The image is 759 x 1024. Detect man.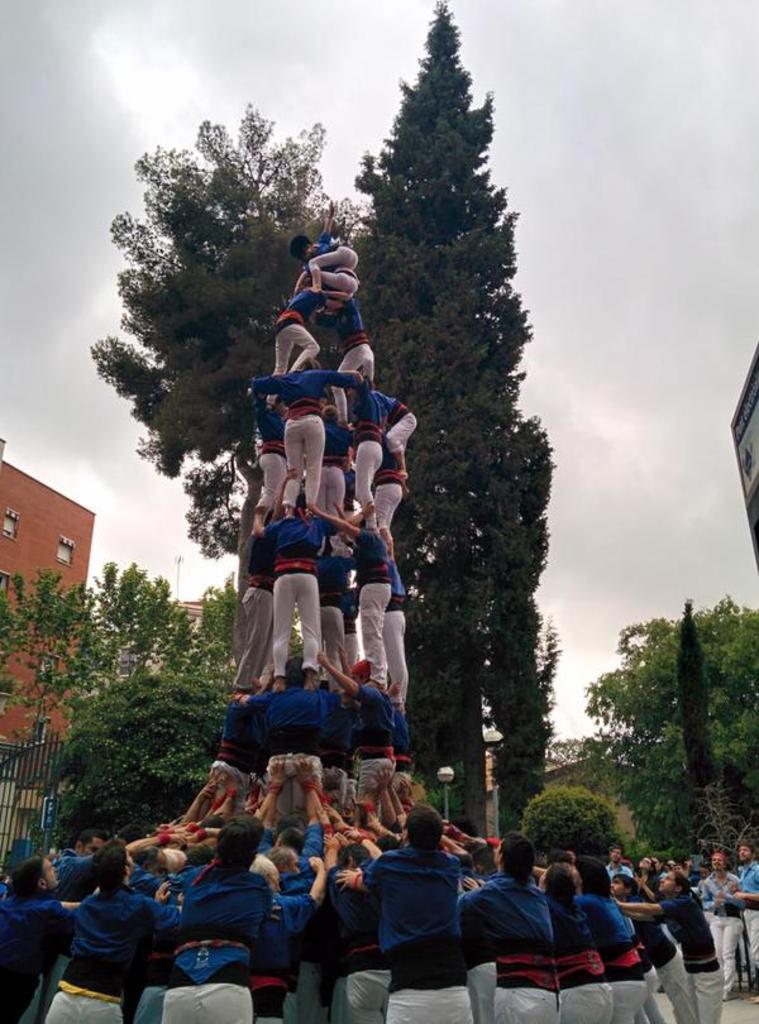
Detection: box=[253, 499, 329, 689].
